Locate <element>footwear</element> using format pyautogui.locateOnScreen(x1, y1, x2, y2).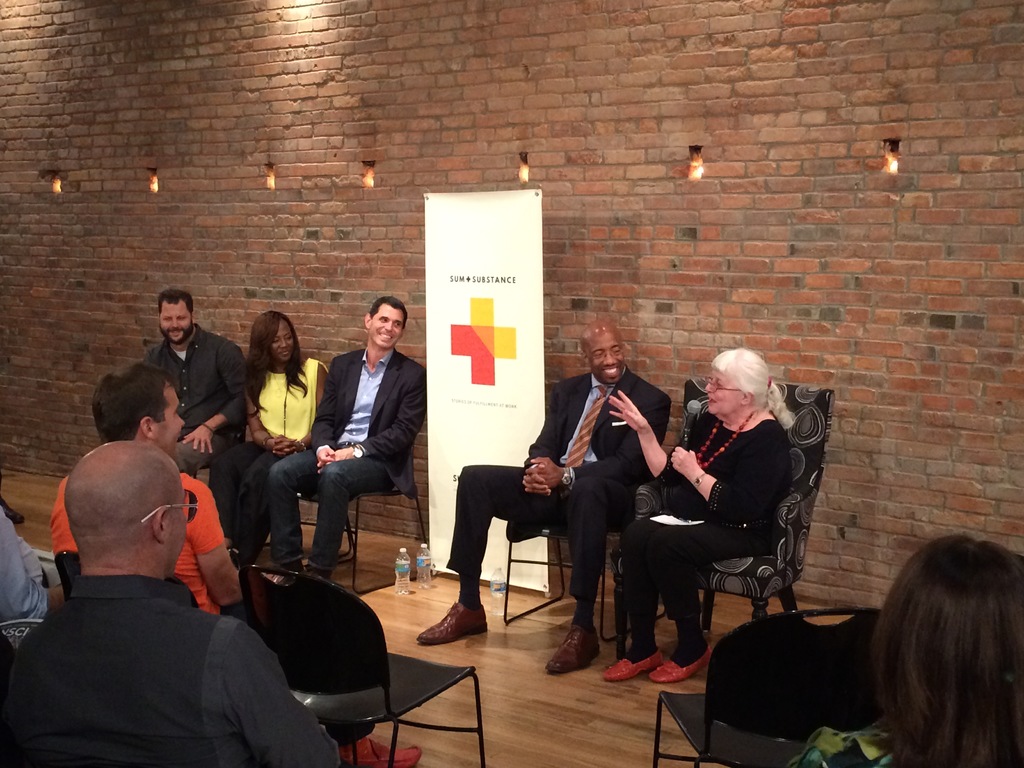
pyautogui.locateOnScreen(429, 577, 506, 662).
